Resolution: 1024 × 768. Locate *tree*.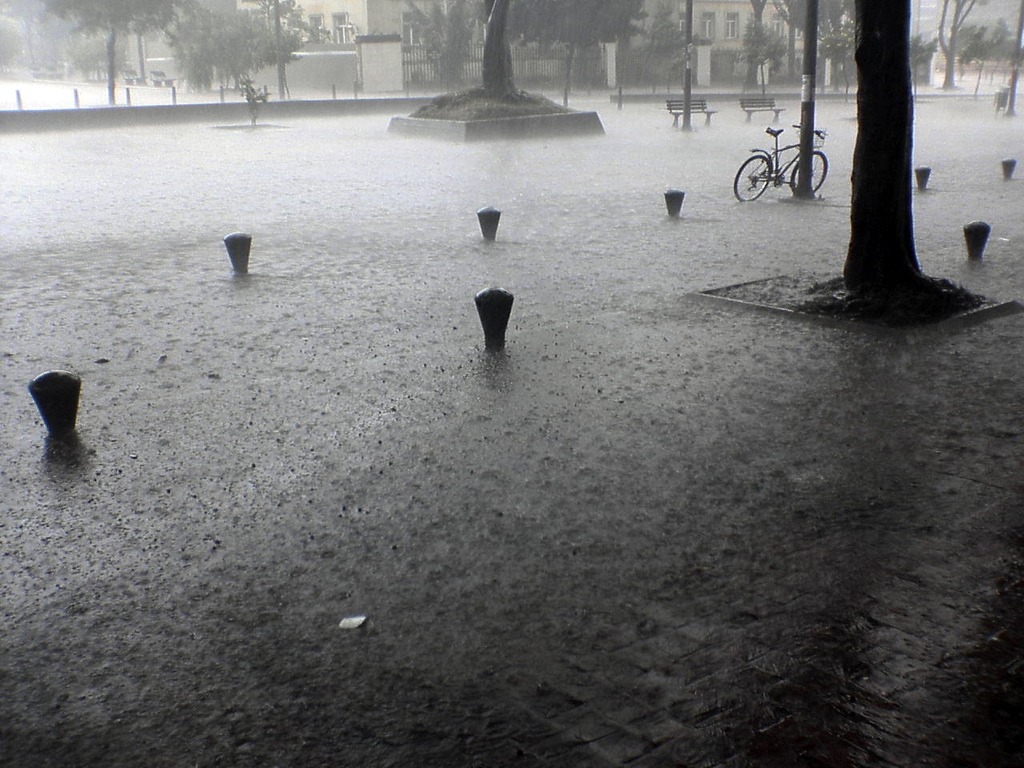
[735,11,791,94].
